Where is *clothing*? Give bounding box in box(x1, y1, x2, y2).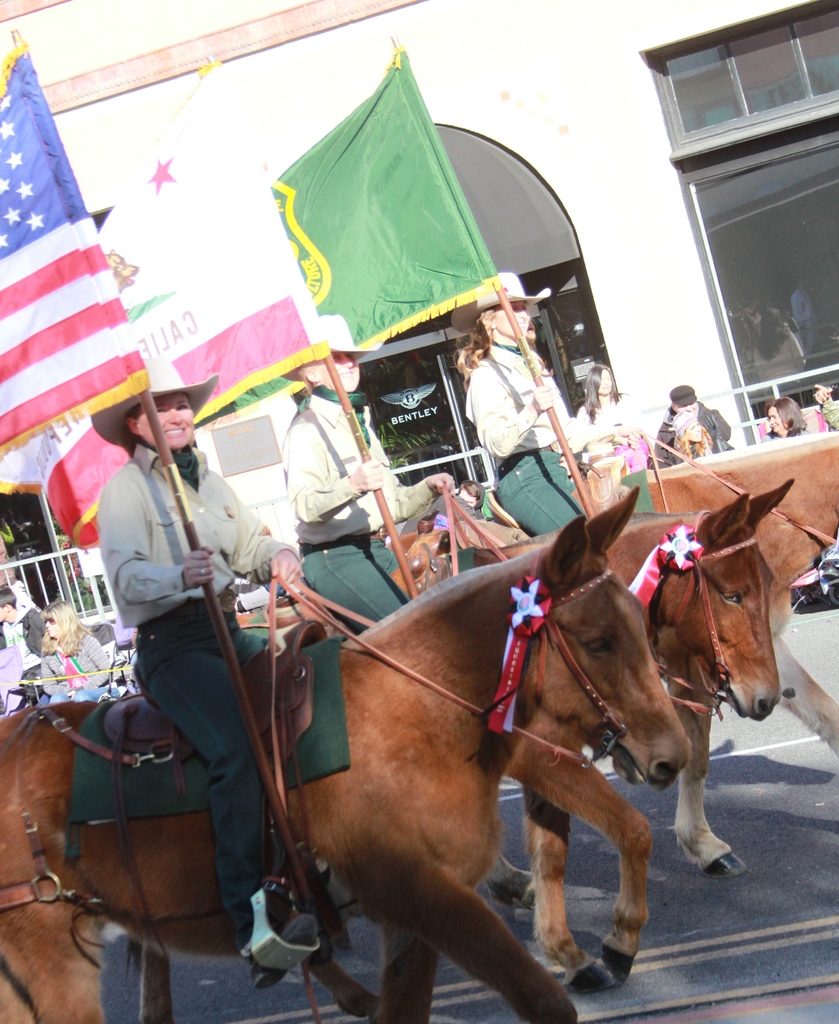
box(580, 396, 651, 474).
